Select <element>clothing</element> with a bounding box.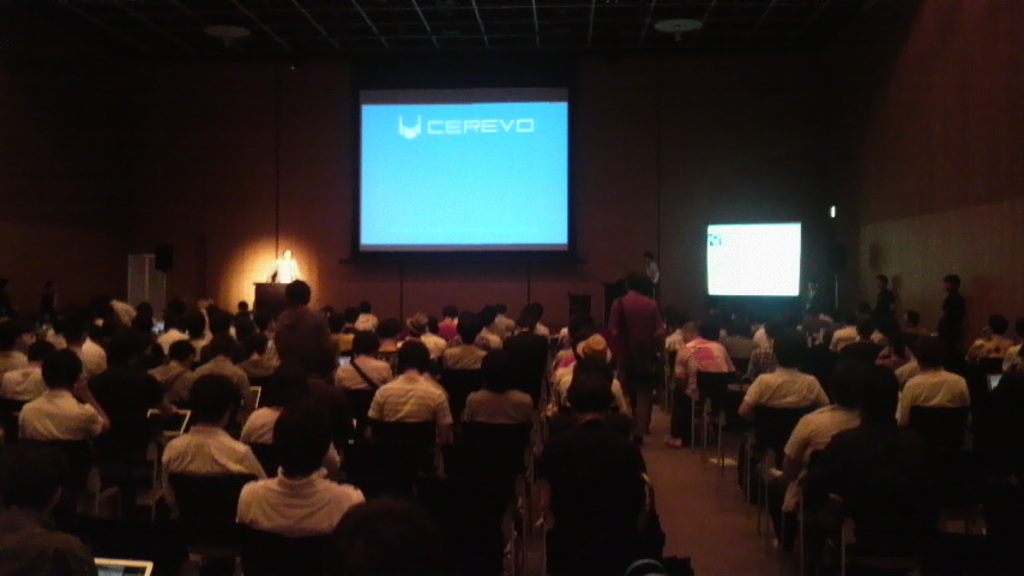
locate(213, 452, 360, 551).
